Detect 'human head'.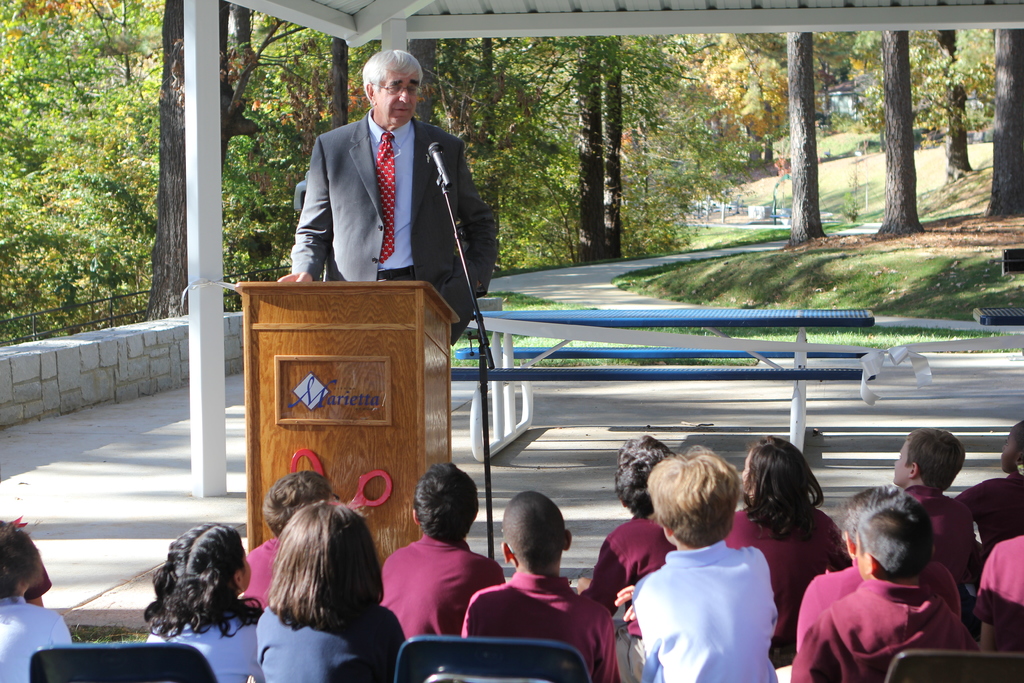
Detected at 838/488/867/566.
